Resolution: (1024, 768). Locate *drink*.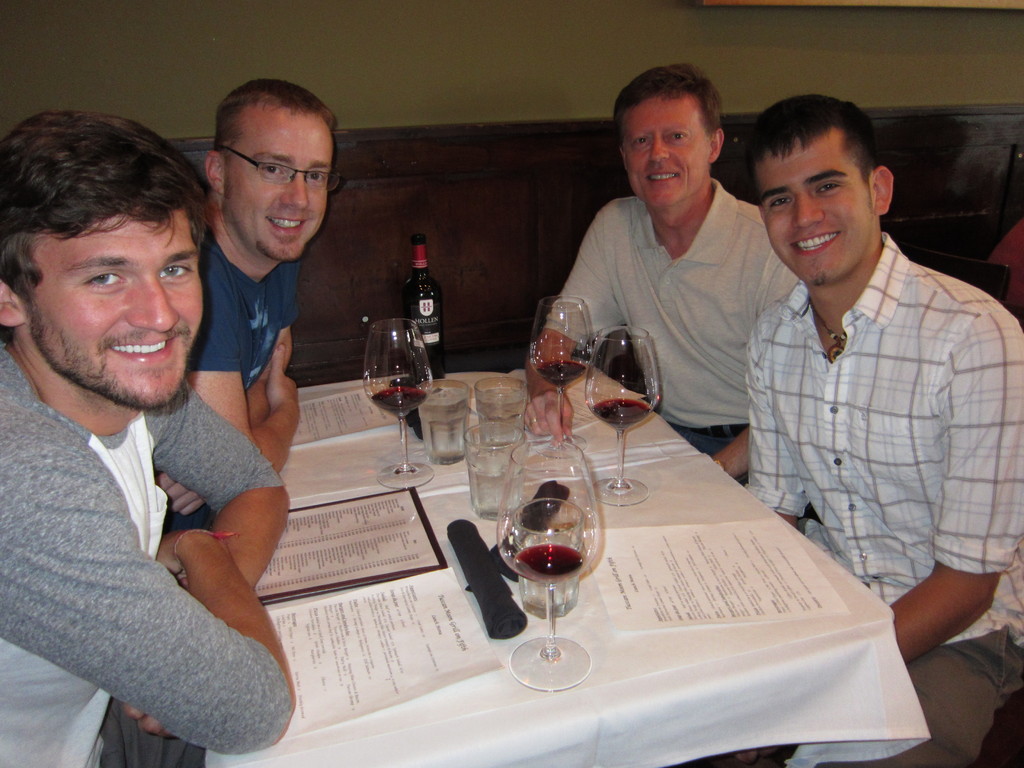
396 237 451 387.
